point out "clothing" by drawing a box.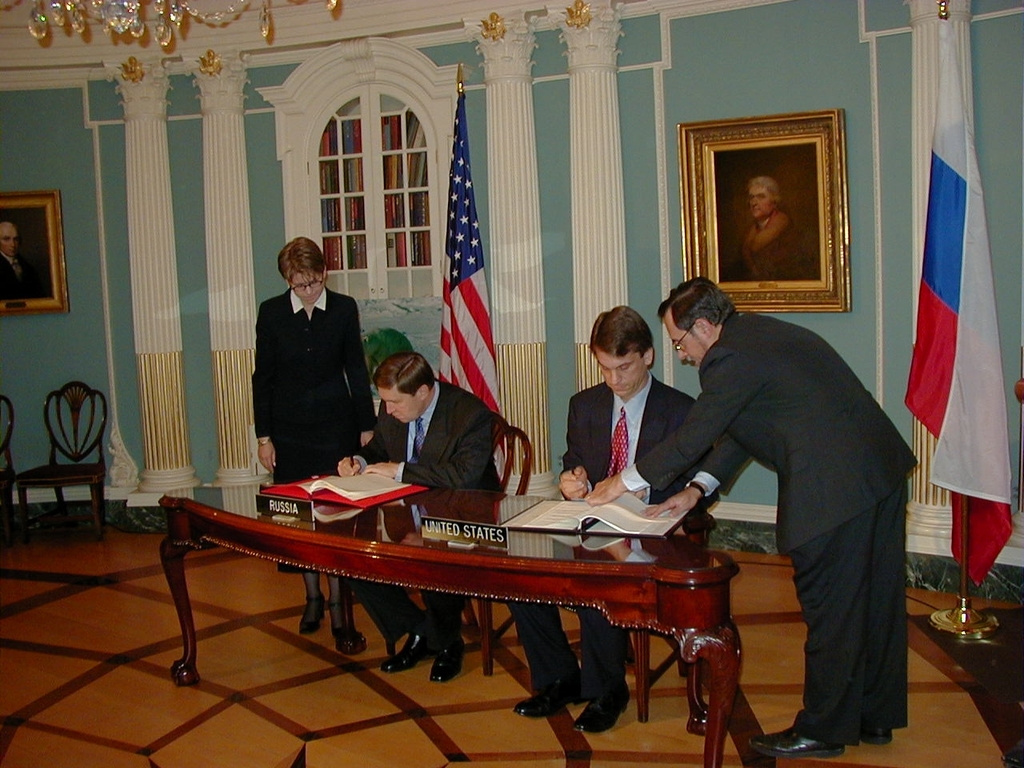
(376,383,504,637).
